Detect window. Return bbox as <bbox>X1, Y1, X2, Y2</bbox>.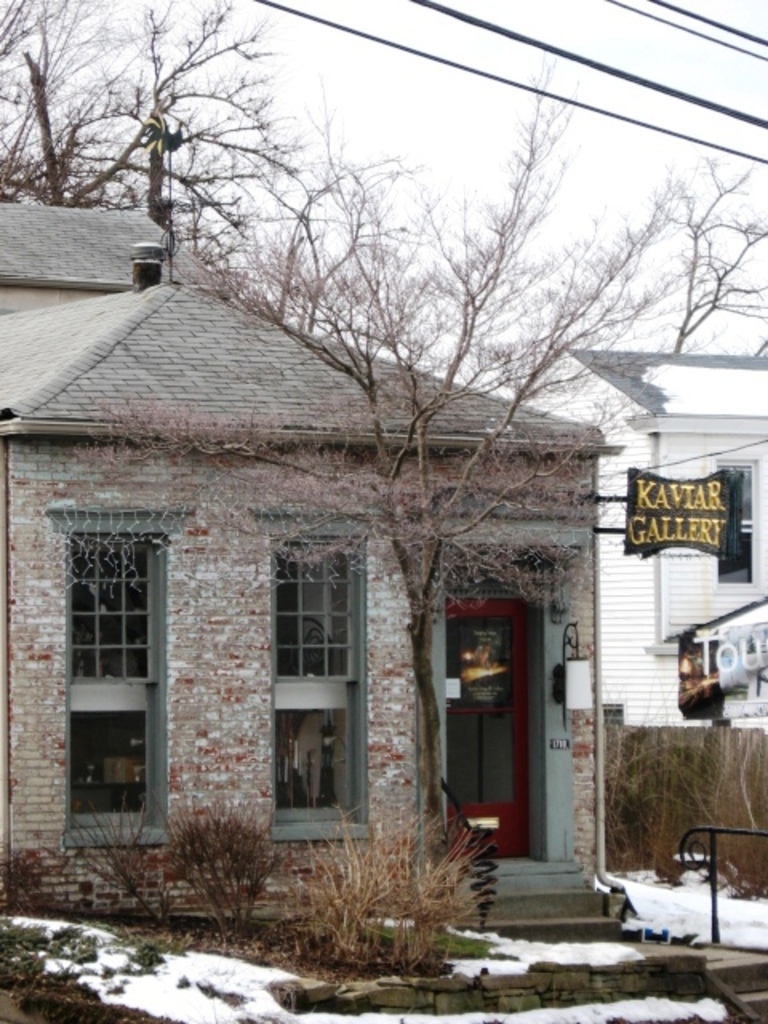
<bbox>66, 539, 162, 693</bbox>.
